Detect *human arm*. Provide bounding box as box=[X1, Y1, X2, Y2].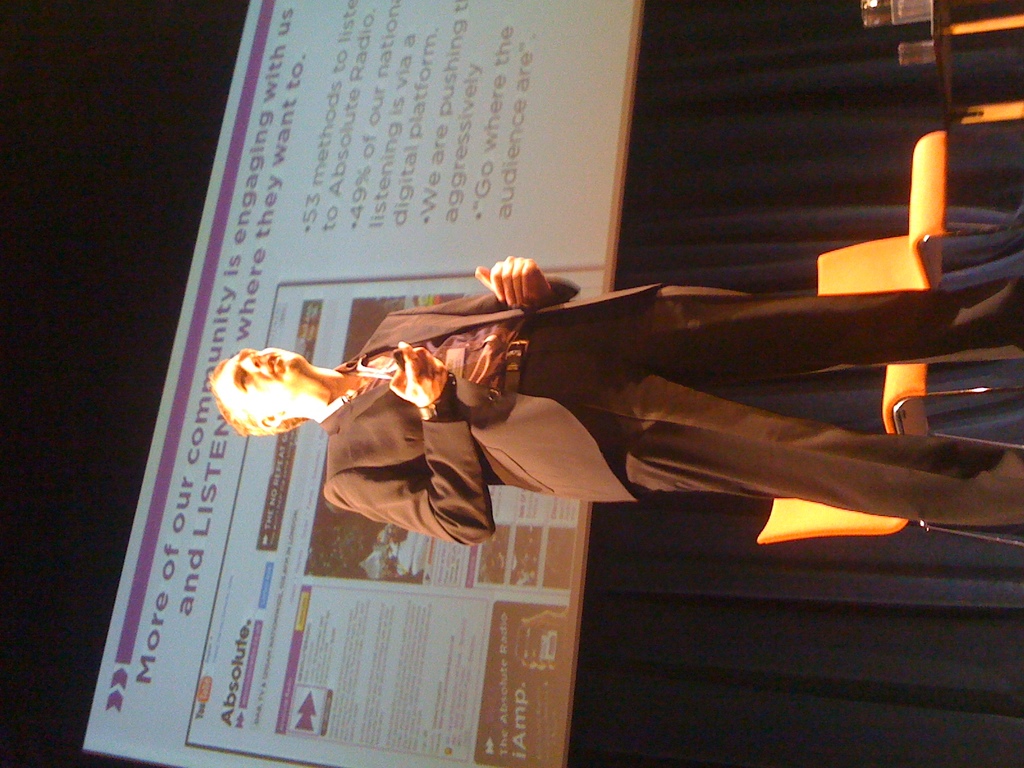
box=[320, 367, 486, 550].
